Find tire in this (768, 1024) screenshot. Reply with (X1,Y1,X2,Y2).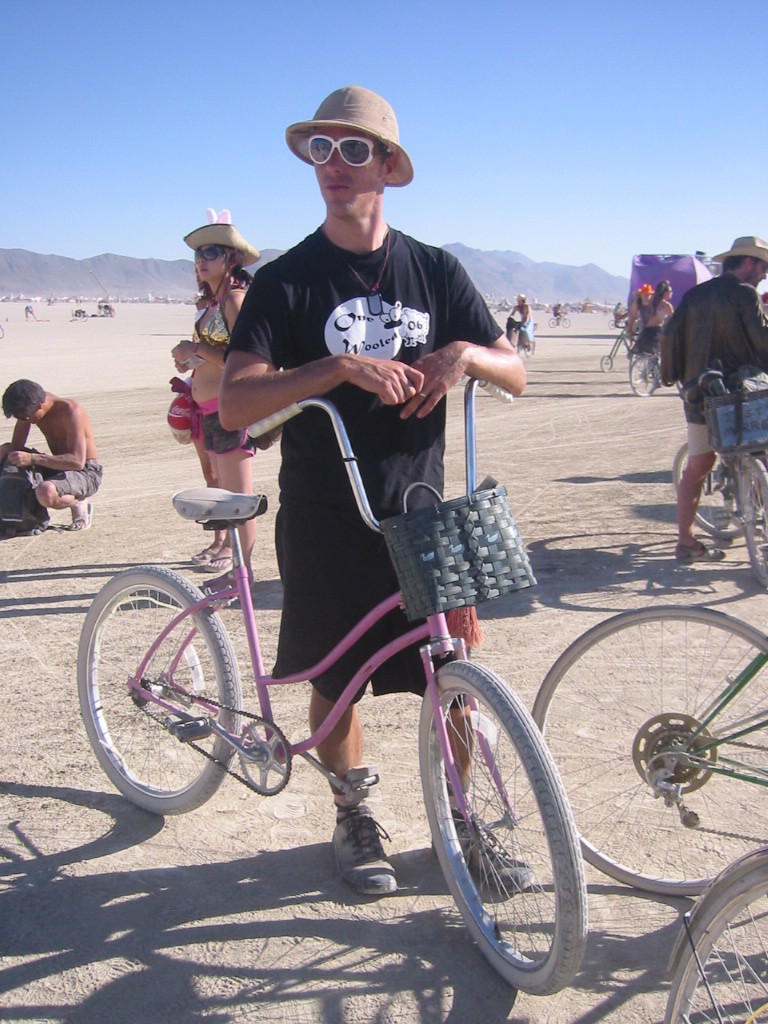
(79,567,246,817).
